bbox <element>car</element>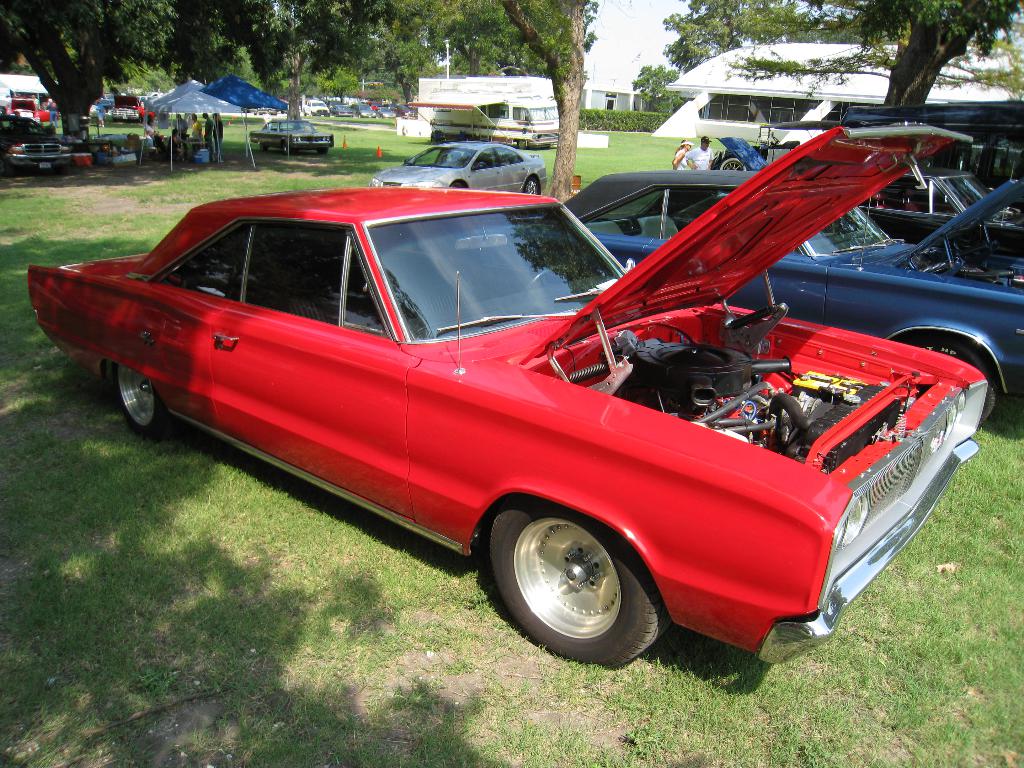
{"x1": 248, "y1": 122, "x2": 332, "y2": 156}
